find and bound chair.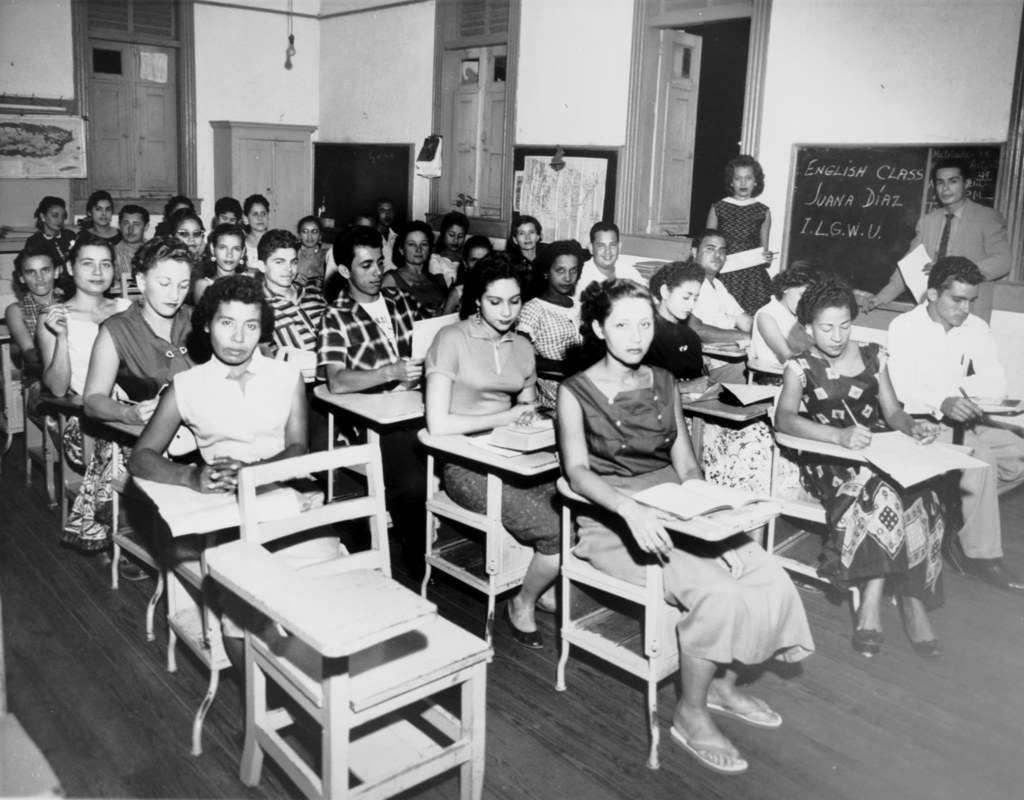
Bound: {"x1": 414, "y1": 423, "x2": 571, "y2": 650}.
